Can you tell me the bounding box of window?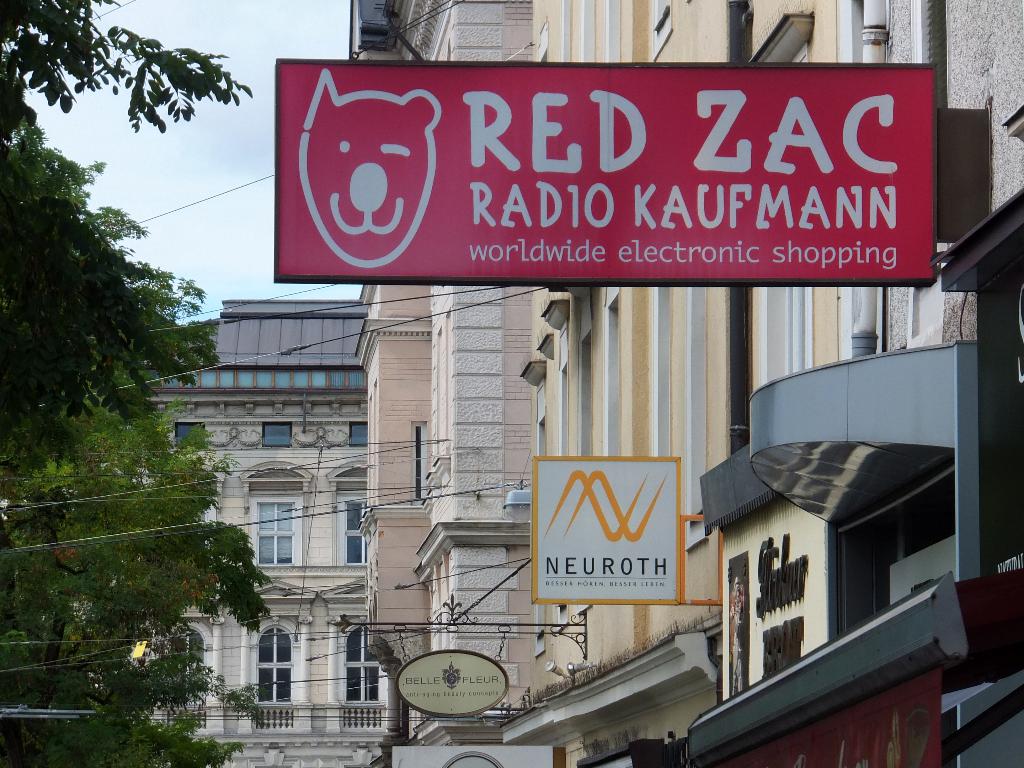
252 623 300 732.
